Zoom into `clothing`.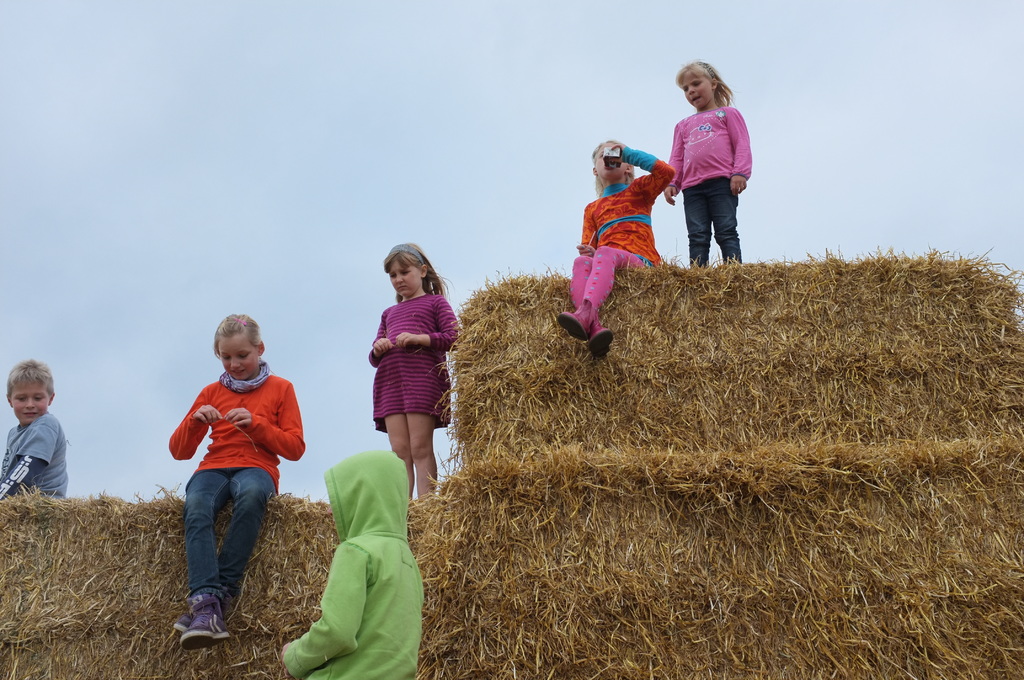
Zoom target: 282:445:425:679.
